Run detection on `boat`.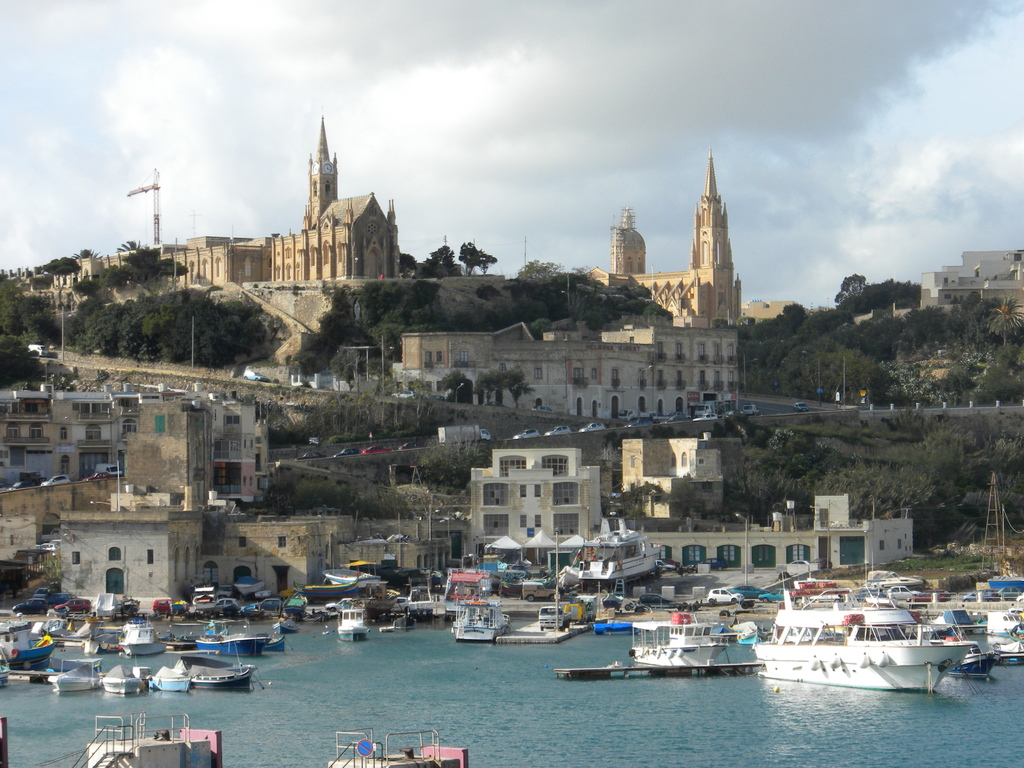
Result: 177,634,288,652.
